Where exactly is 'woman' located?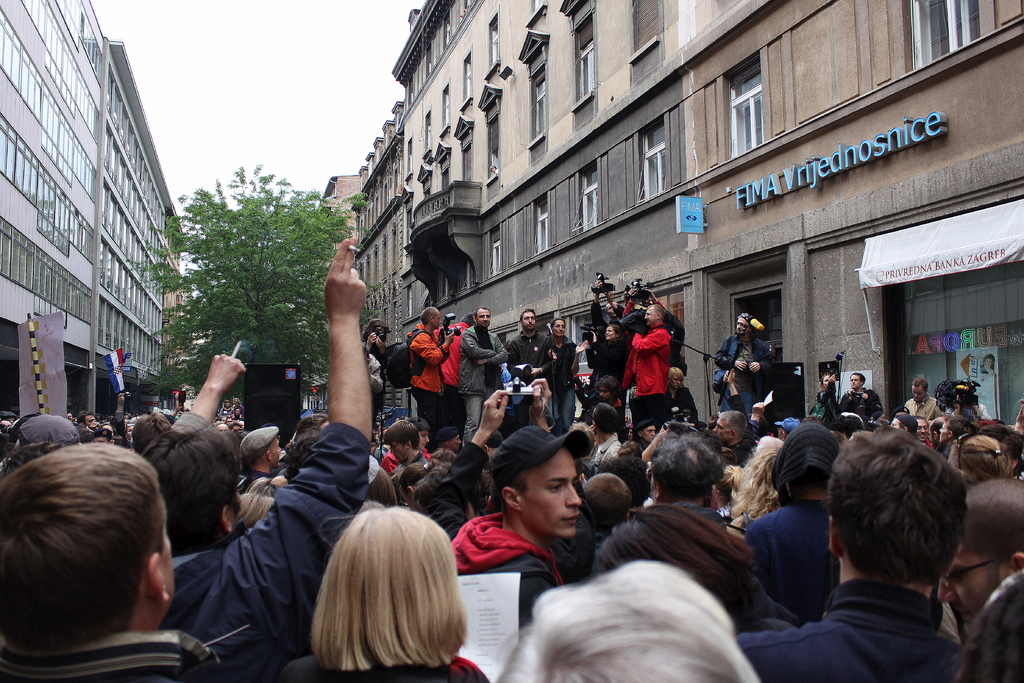
Its bounding box is rect(364, 466, 399, 508).
